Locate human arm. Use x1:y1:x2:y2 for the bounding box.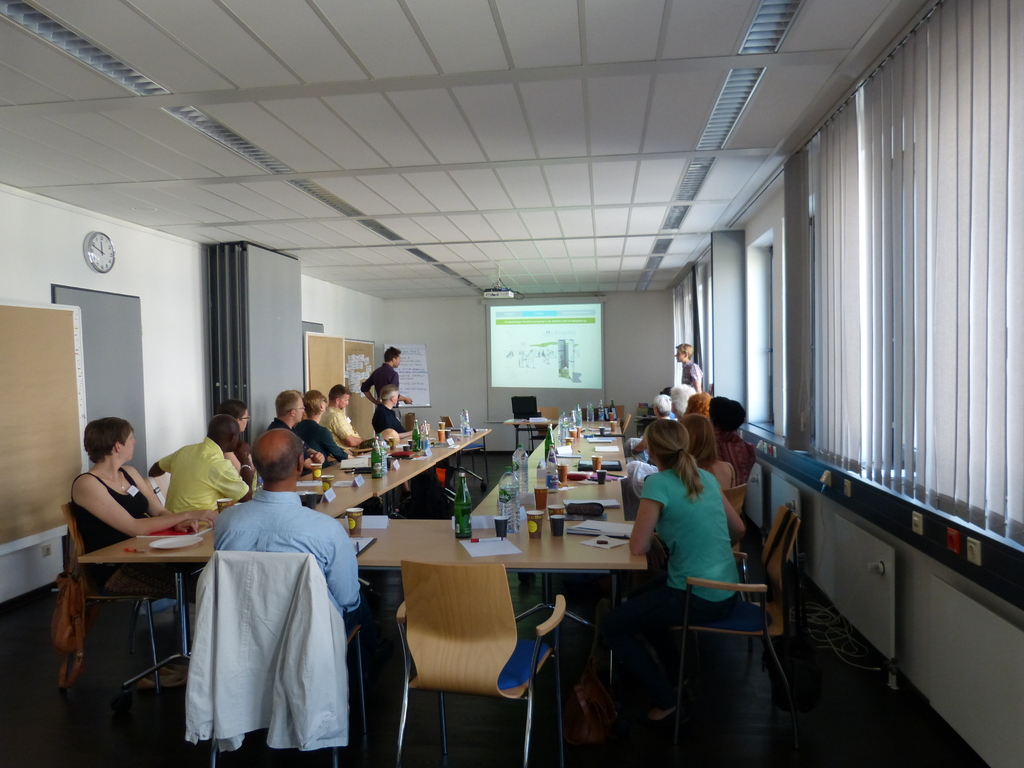
303:439:328:465.
